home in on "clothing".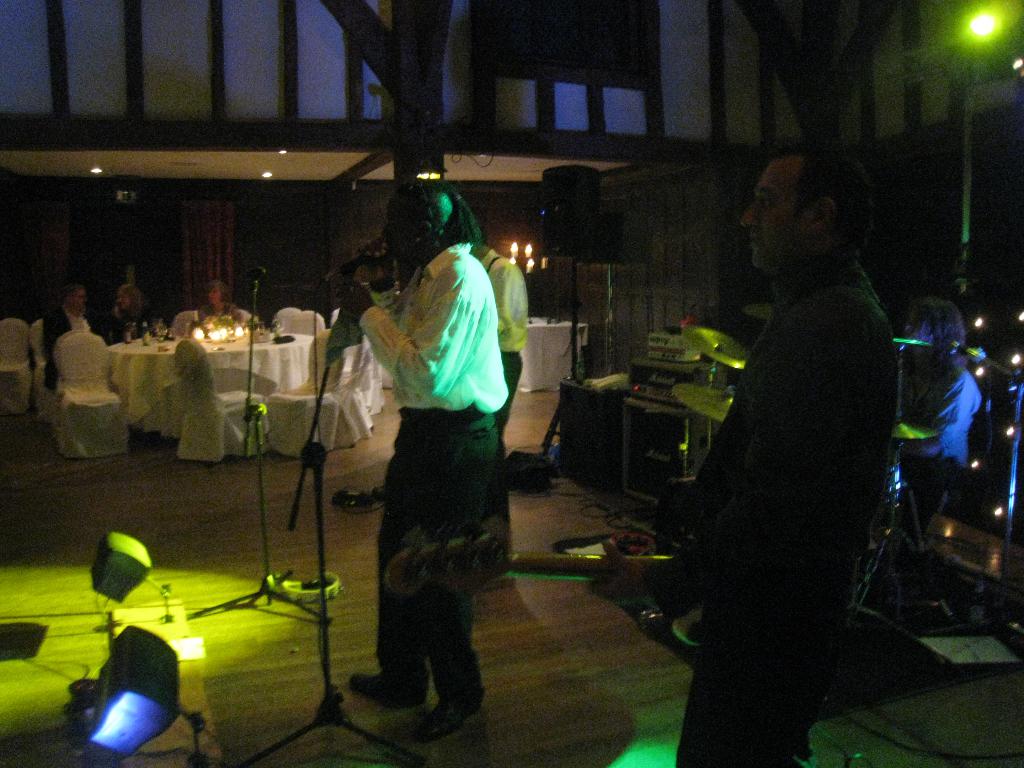
Homed in at 484, 249, 532, 438.
